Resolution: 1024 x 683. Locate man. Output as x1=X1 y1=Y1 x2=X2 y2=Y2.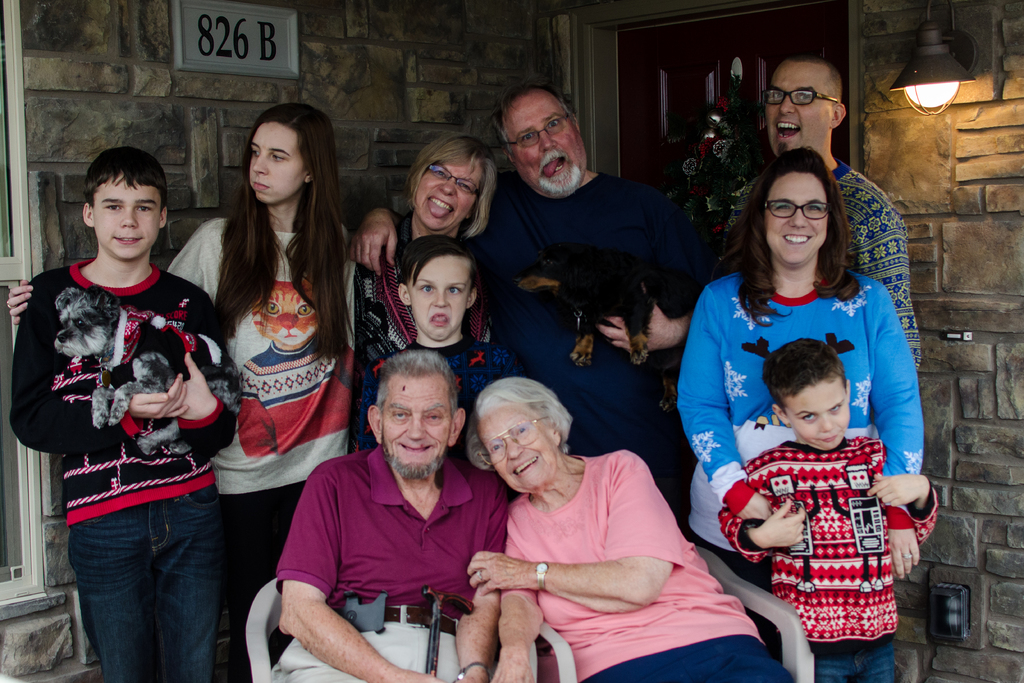
x1=254 y1=349 x2=515 y2=675.
